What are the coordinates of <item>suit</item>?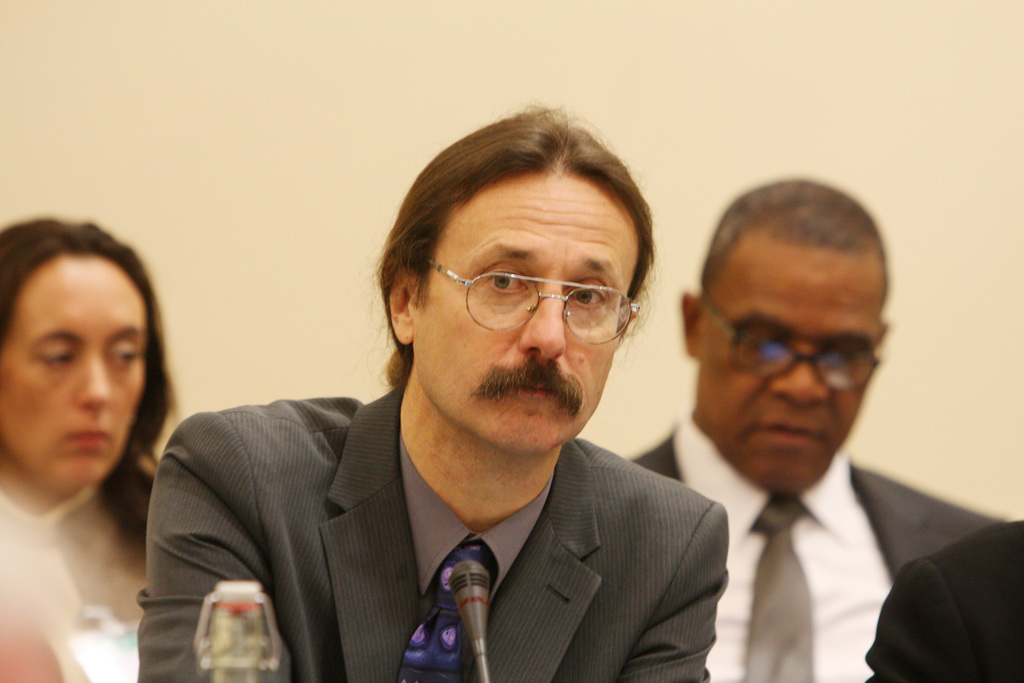
129, 379, 762, 668.
